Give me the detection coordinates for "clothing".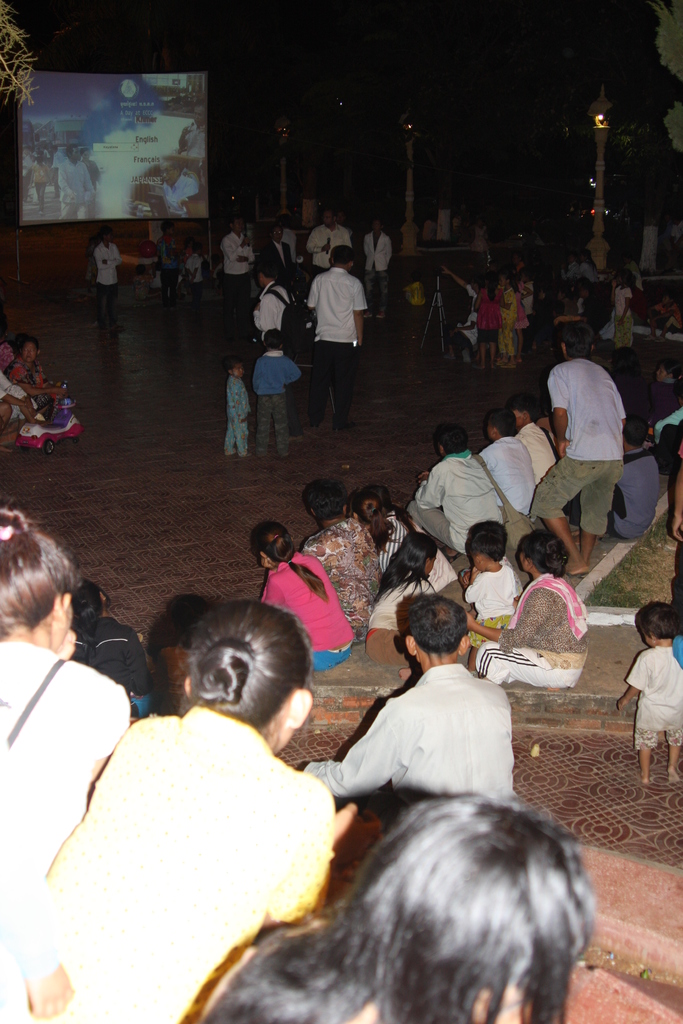
x1=26 y1=708 x2=338 y2=1023.
